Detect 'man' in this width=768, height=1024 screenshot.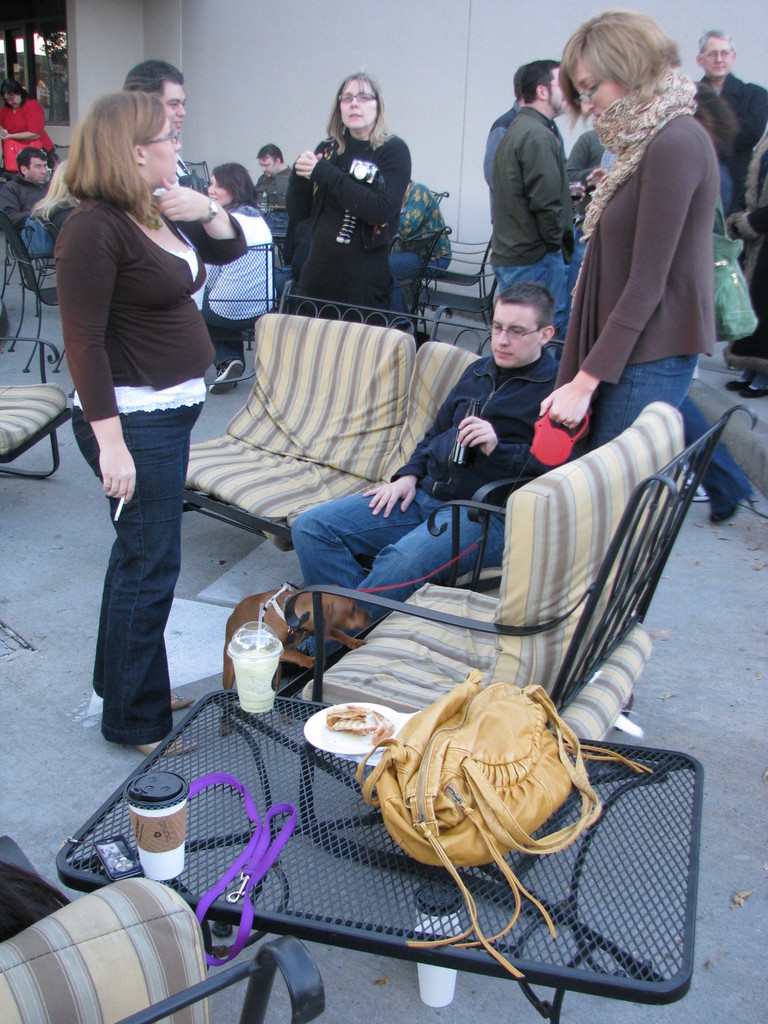
Detection: <bbox>287, 282, 562, 672</bbox>.
